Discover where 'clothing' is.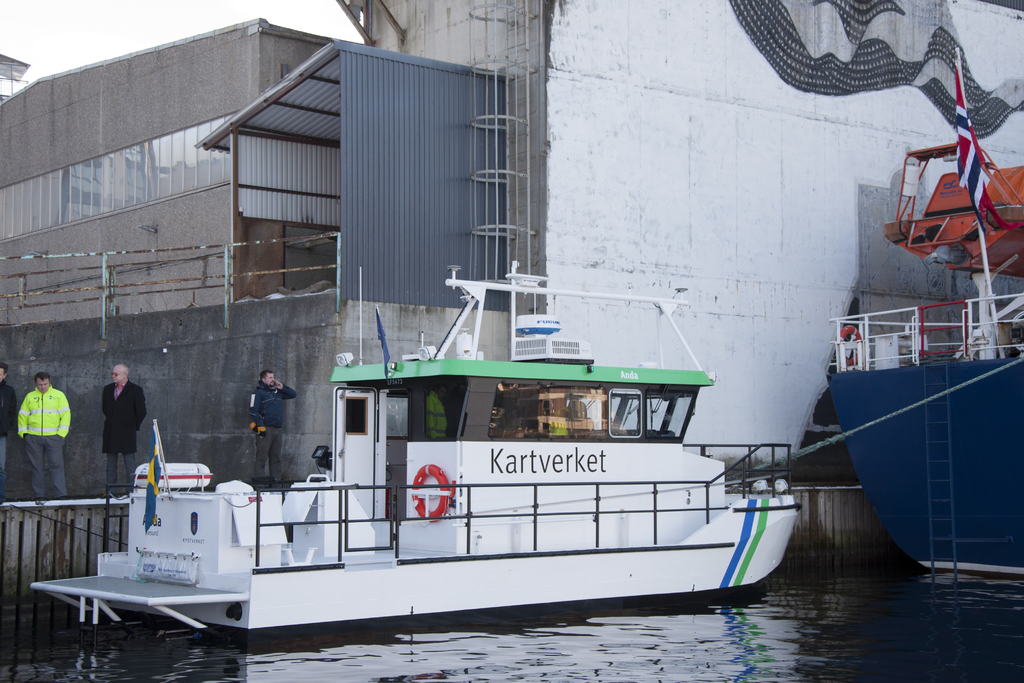
Discovered at (25,433,64,510).
